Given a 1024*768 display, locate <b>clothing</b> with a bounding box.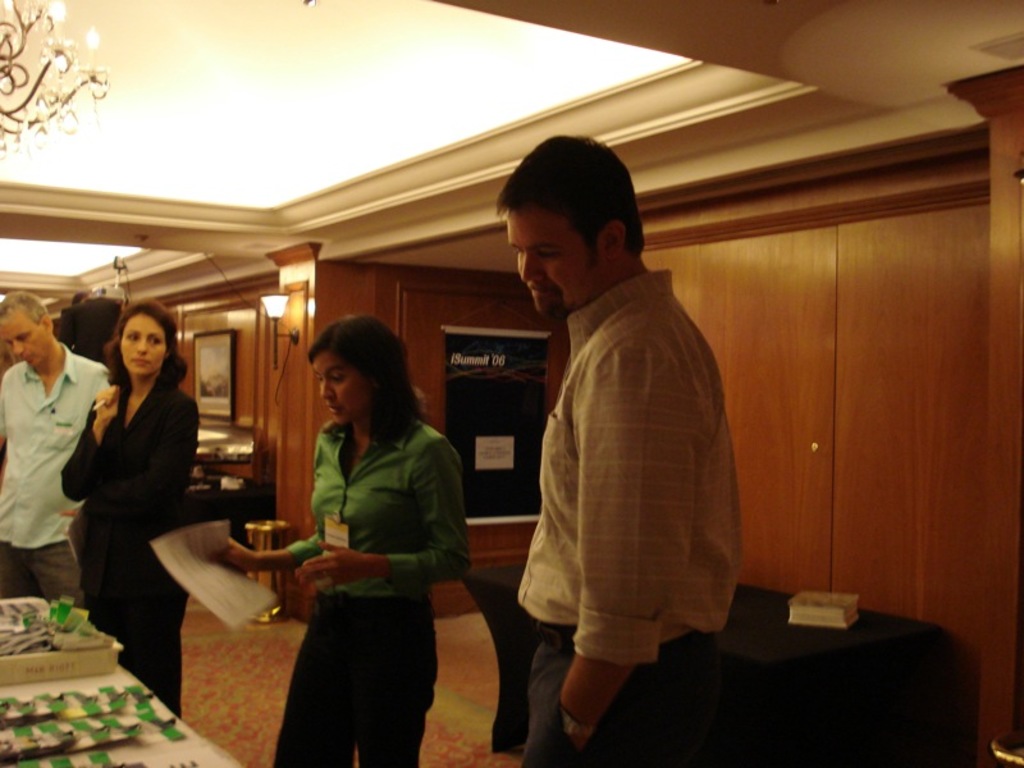
Located: [x1=59, y1=384, x2=193, y2=719].
